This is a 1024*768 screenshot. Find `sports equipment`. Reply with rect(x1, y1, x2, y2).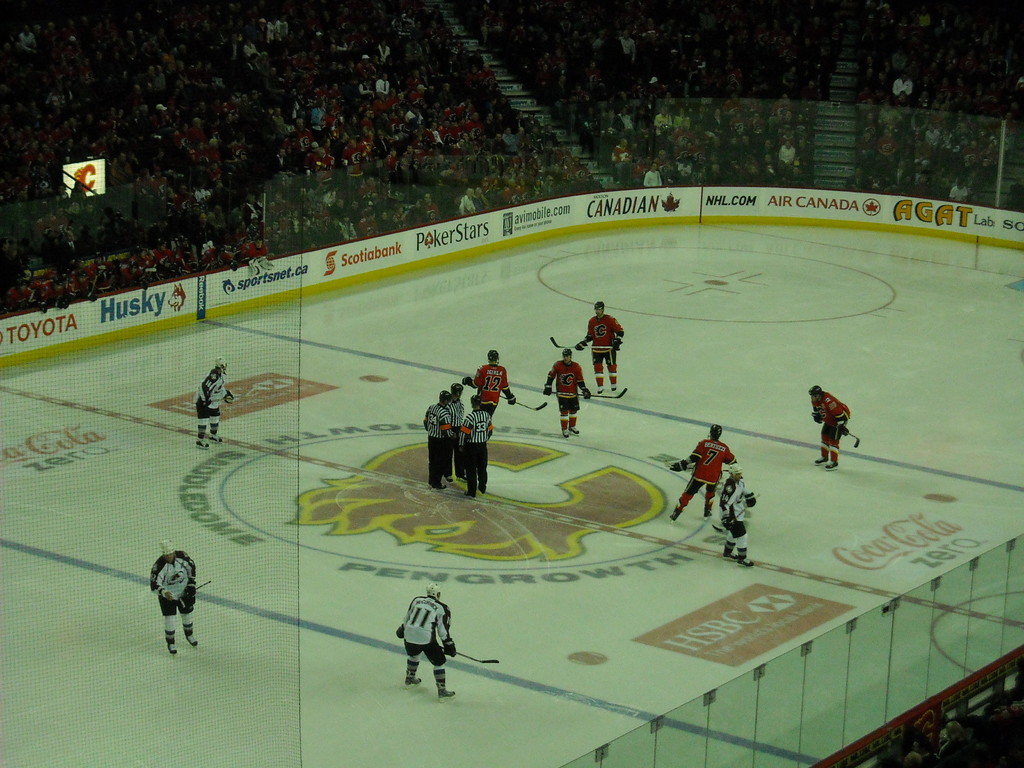
rect(211, 435, 223, 442).
